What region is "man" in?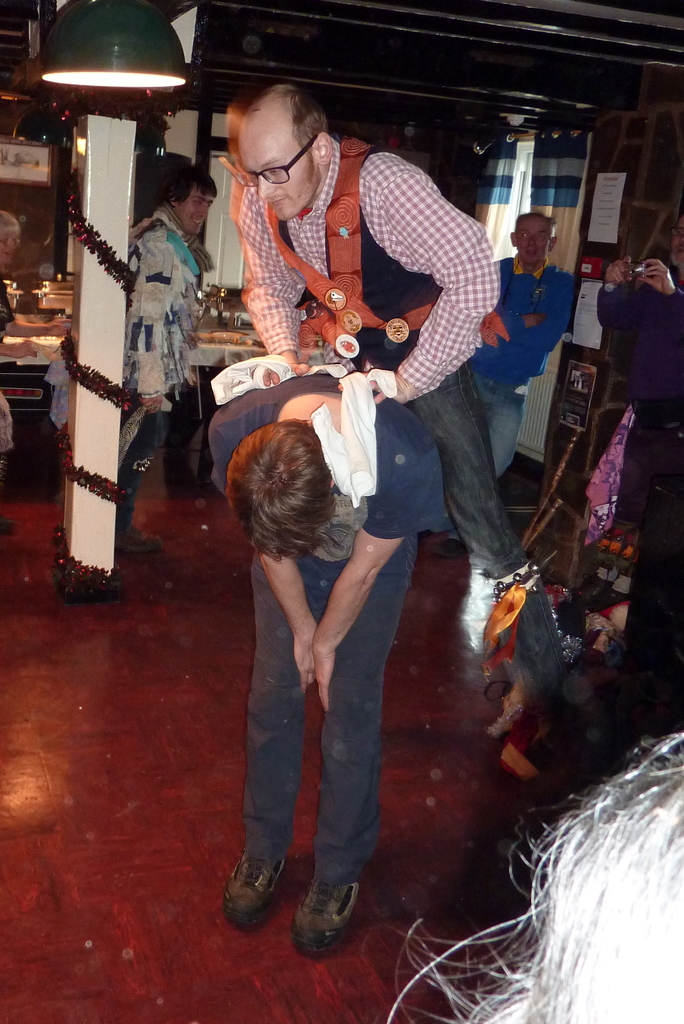
x1=204 y1=371 x2=444 y2=963.
